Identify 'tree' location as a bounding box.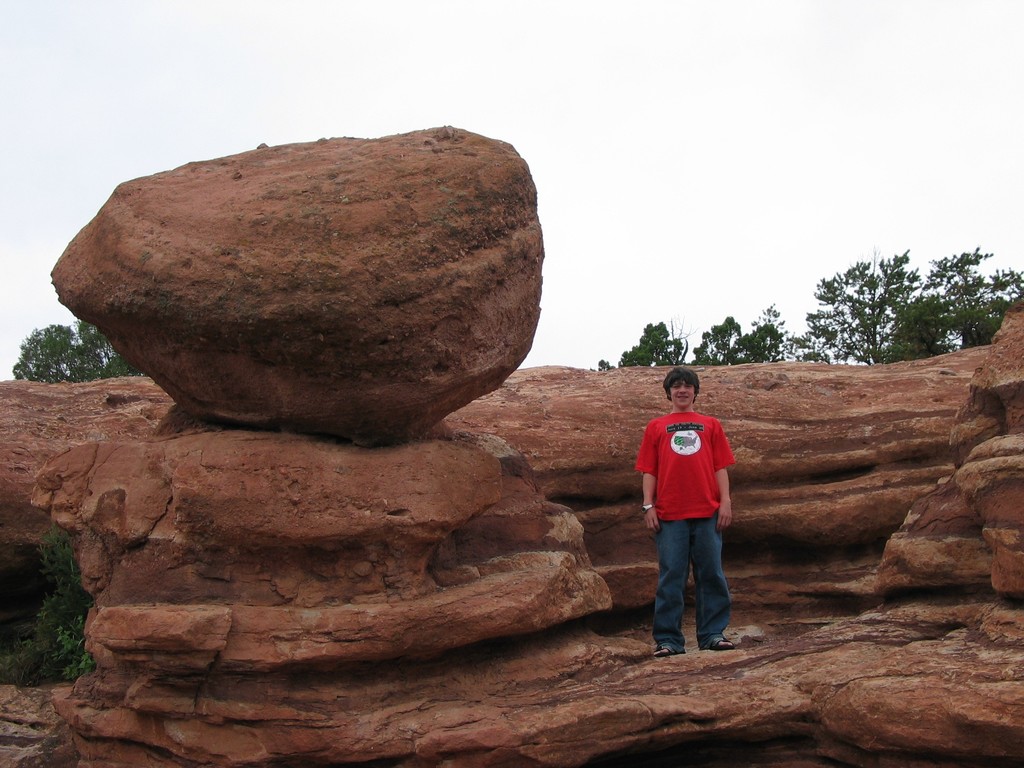
[x1=797, y1=229, x2=1023, y2=367].
